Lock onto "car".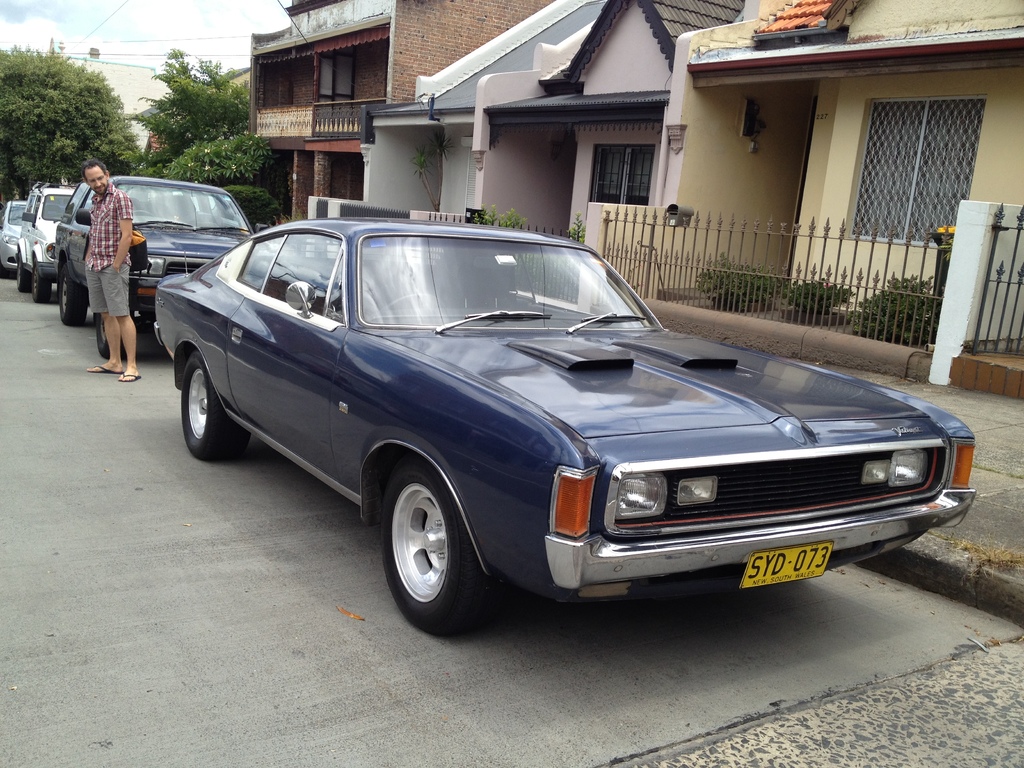
Locked: 54, 172, 260, 357.
